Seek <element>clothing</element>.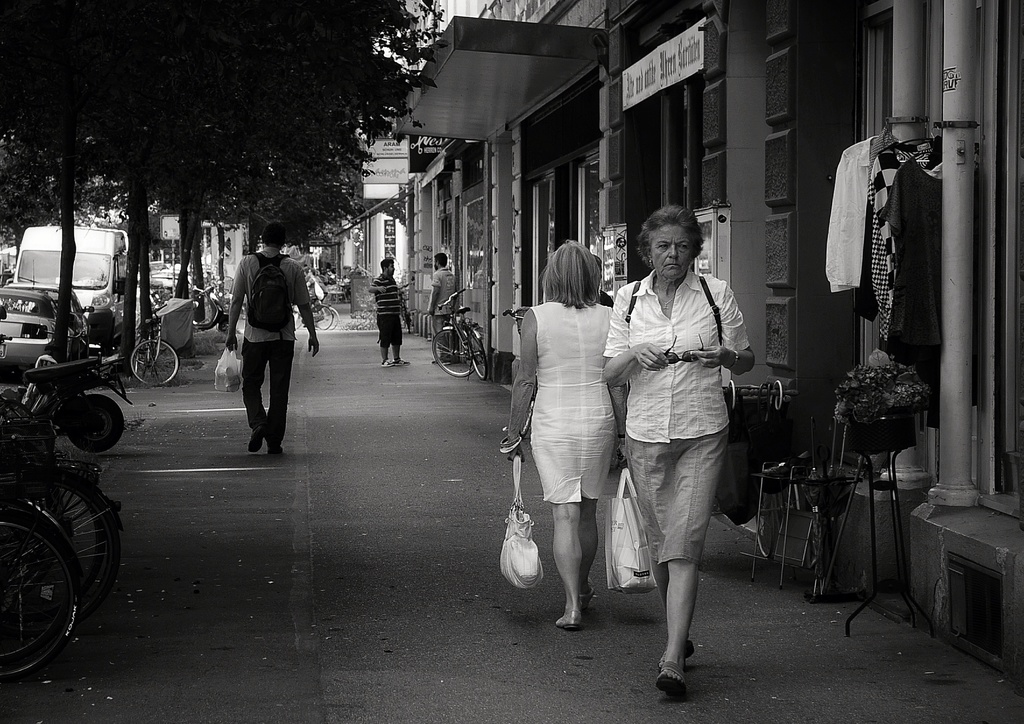
378 273 403 355.
